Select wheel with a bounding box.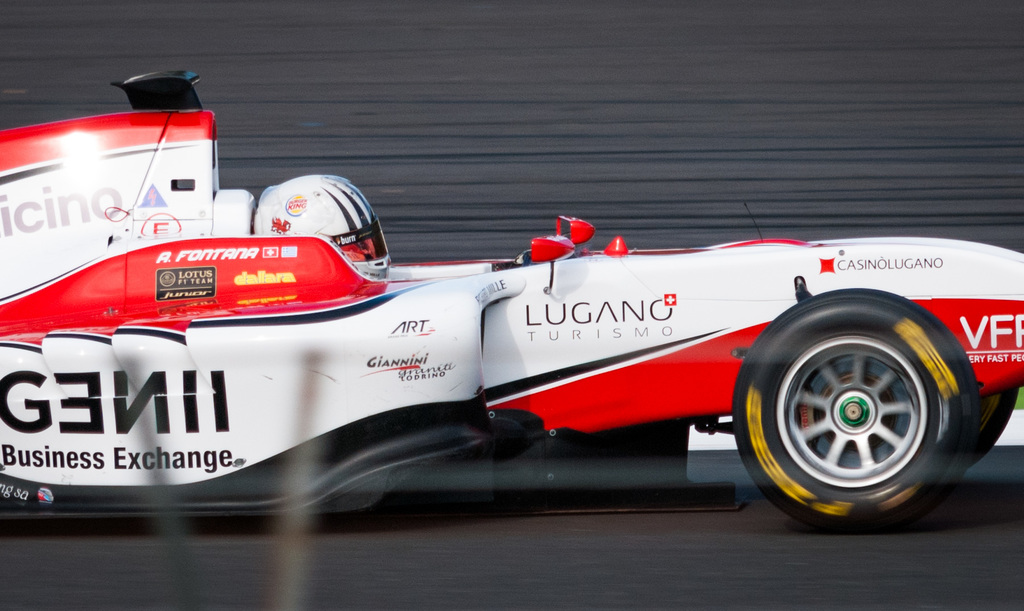
region(738, 296, 979, 528).
